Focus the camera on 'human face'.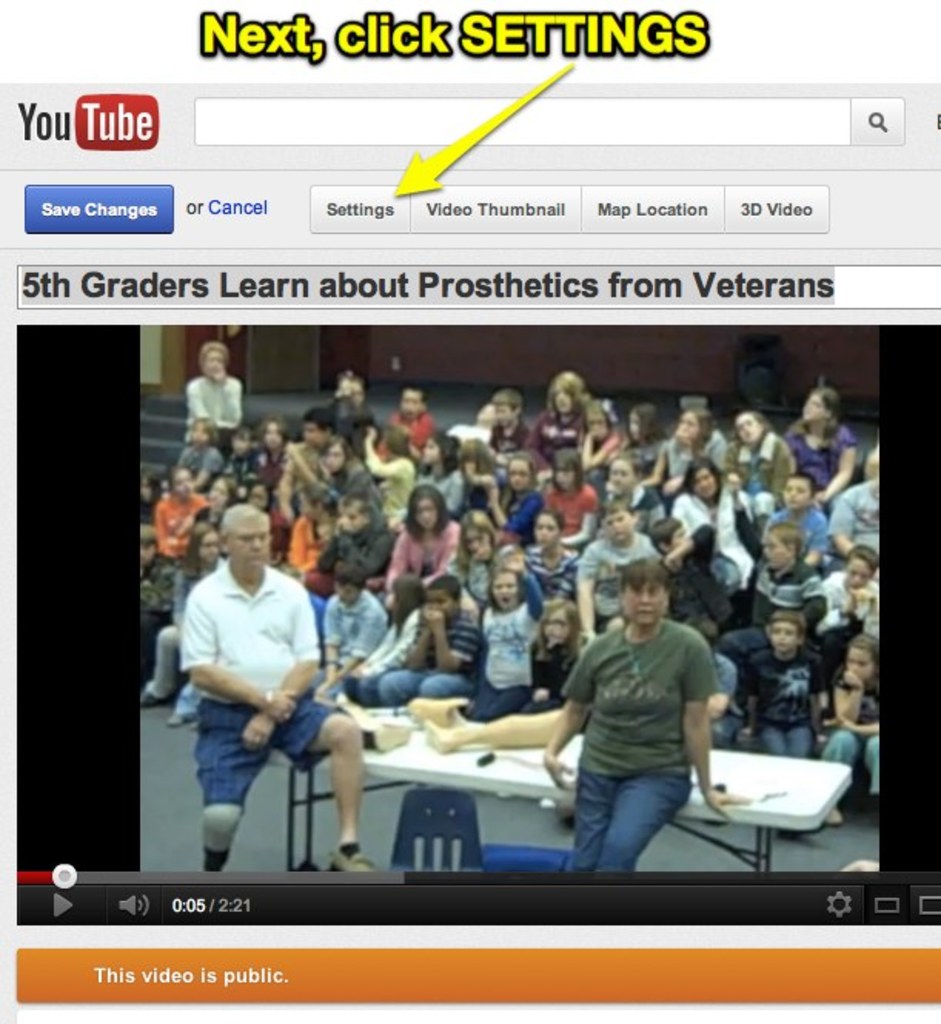
Focus region: box=[693, 463, 716, 502].
